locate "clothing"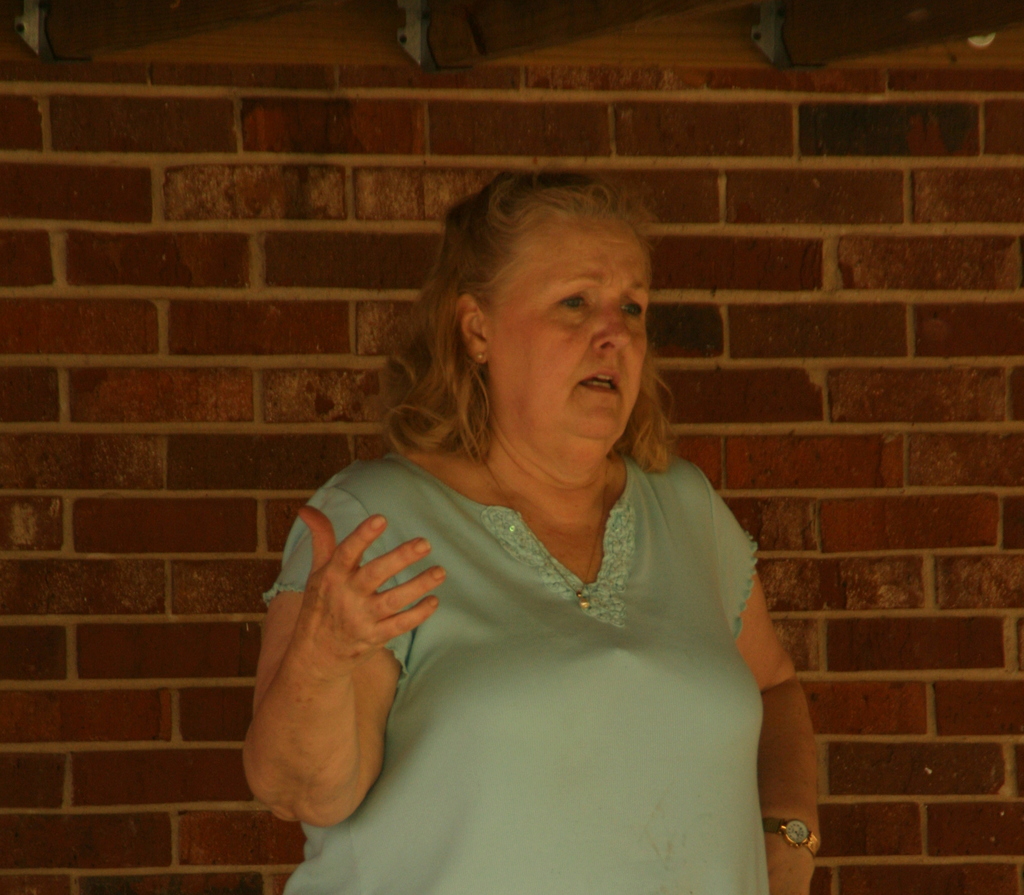
l=282, t=412, r=778, b=861
